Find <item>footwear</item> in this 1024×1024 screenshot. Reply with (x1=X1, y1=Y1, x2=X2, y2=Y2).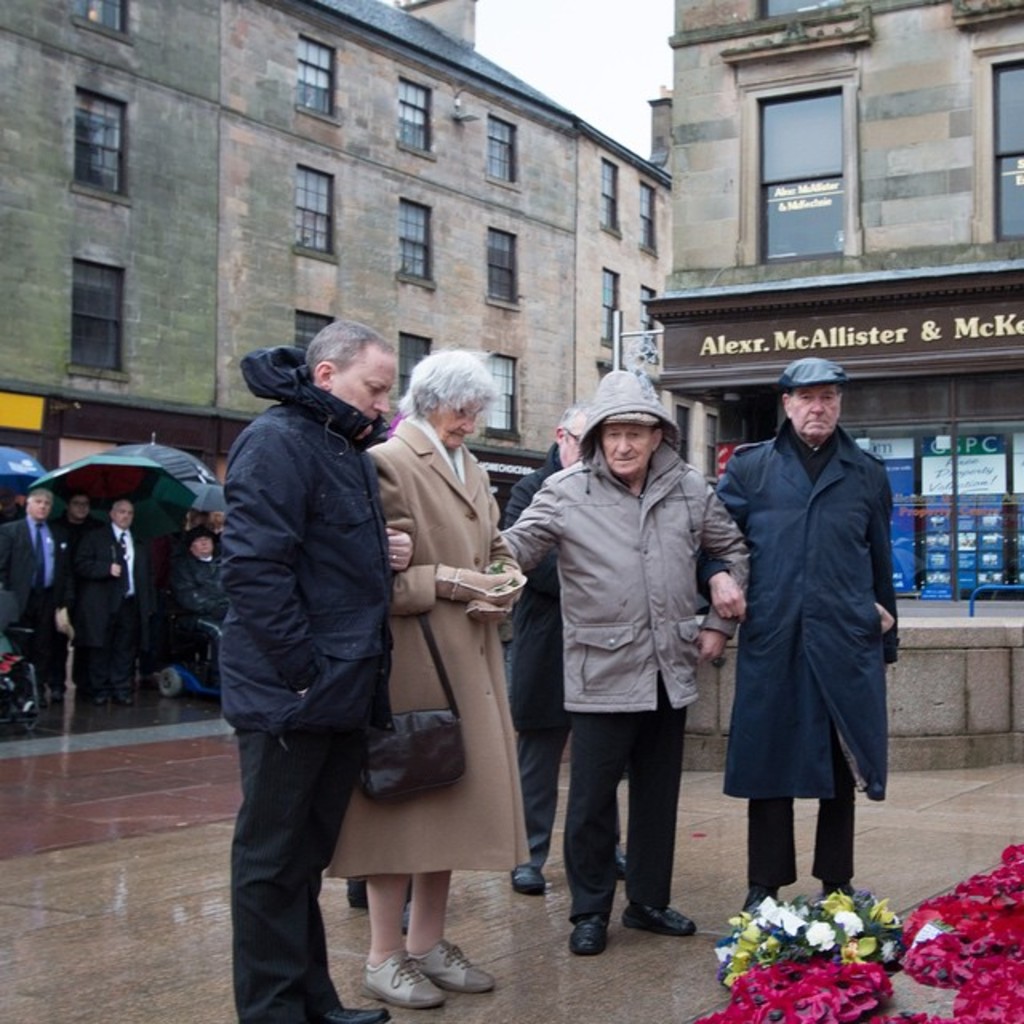
(x1=322, y1=1011, x2=400, y2=1022).
